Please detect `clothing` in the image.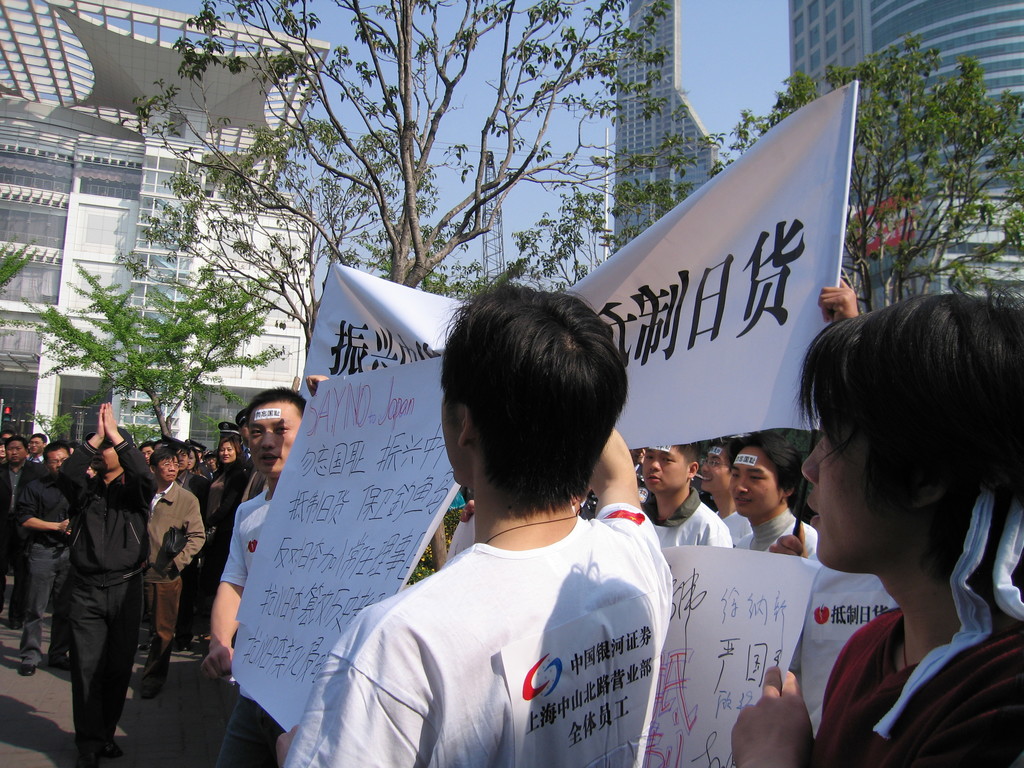
813, 620, 1023, 767.
